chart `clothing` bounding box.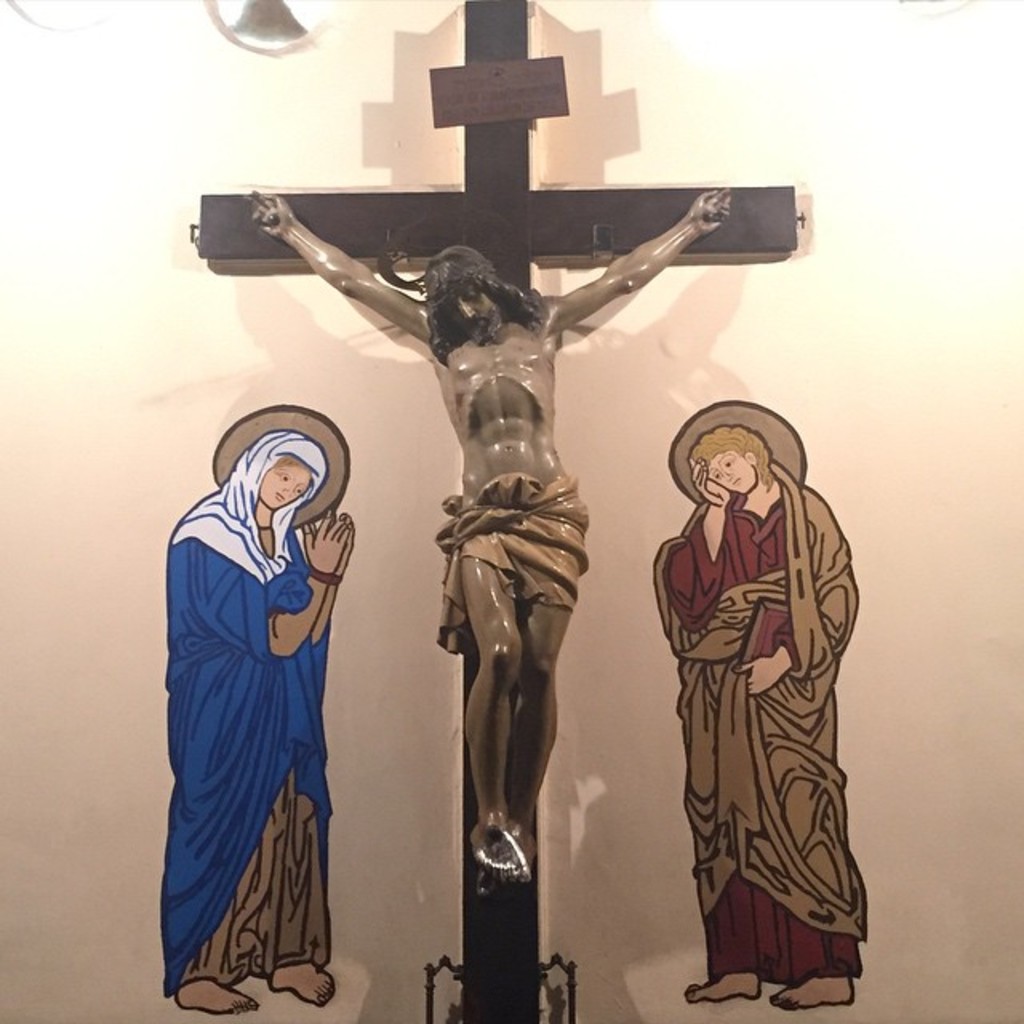
Charted: {"x1": 157, "y1": 410, "x2": 362, "y2": 1003}.
